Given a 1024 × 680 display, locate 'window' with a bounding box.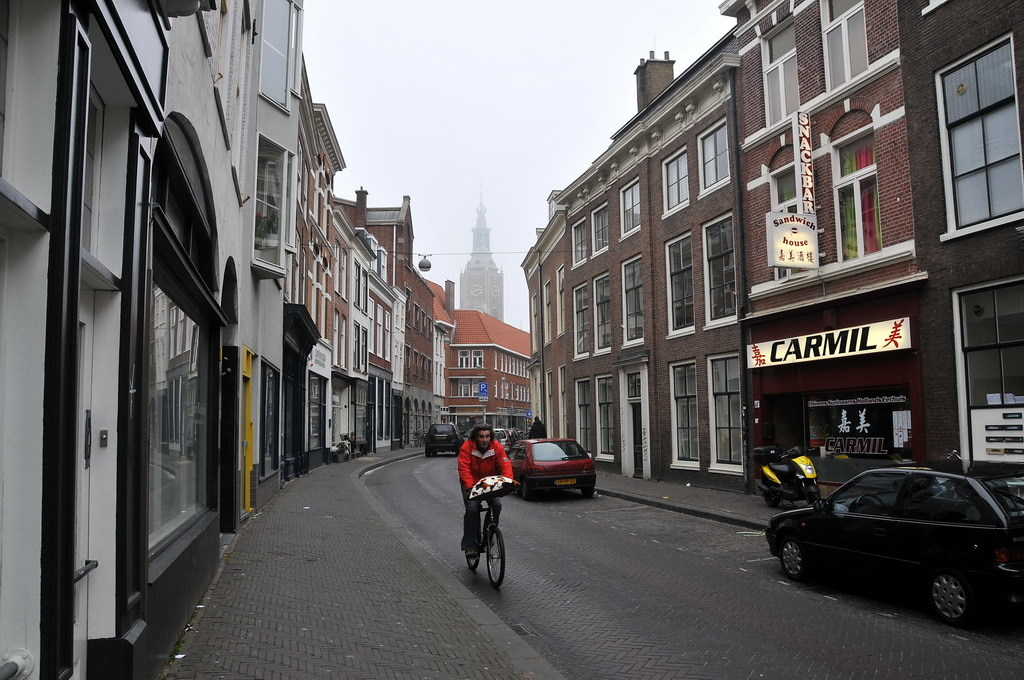
Located: Rect(662, 231, 696, 336).
